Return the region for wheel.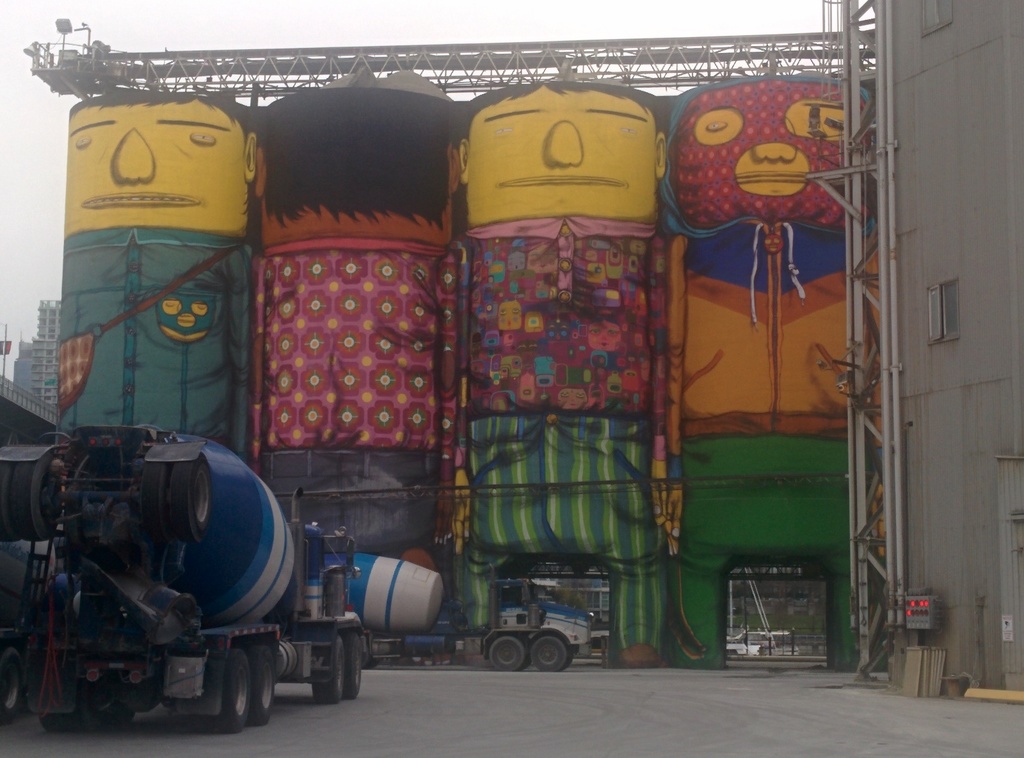
x1=209 y1=647 x2=248 y2=738.
